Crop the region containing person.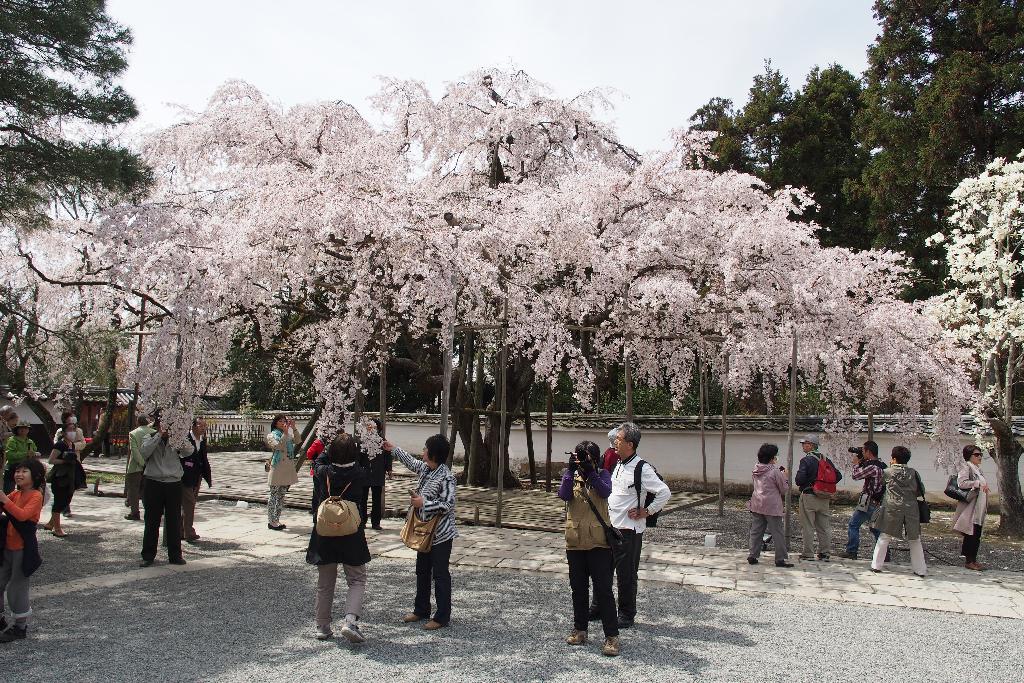
Crop region: bbox=(381, 432, 460, 630).
